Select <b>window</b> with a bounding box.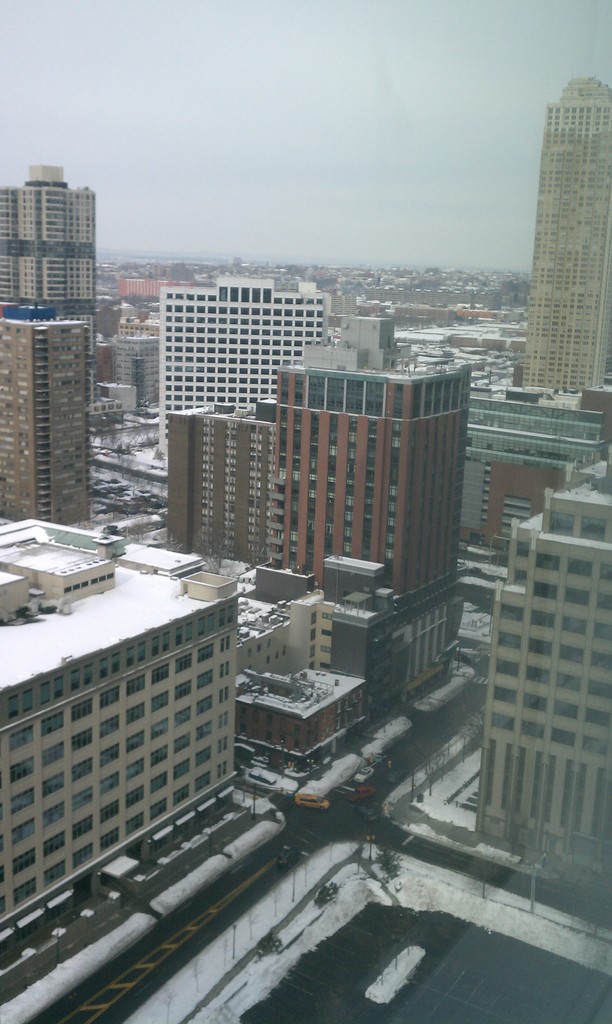
BBox(322, 627, 332, 636).
